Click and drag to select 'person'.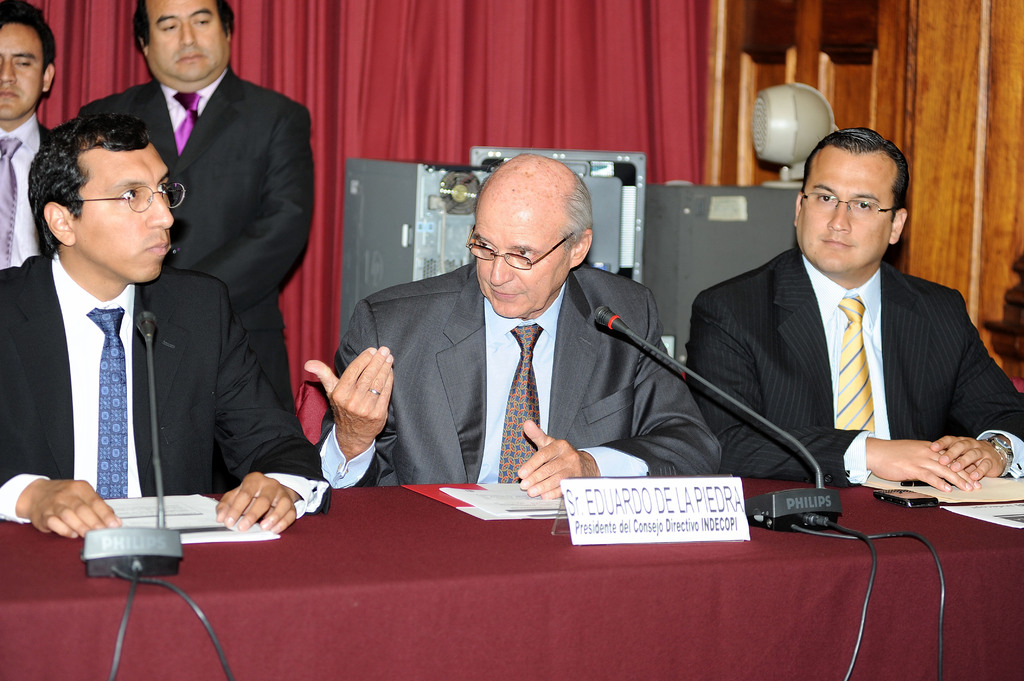
Selection: (x1=87, y1=0, x2=316, y2=282).
